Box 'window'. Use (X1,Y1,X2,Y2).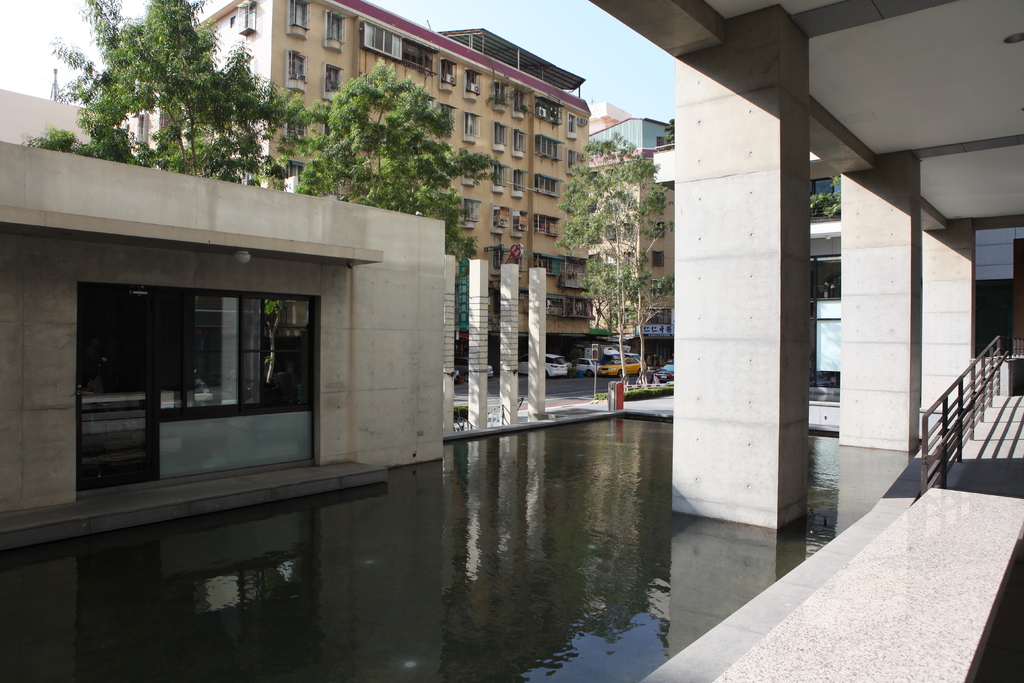
(161,109,184,131).
